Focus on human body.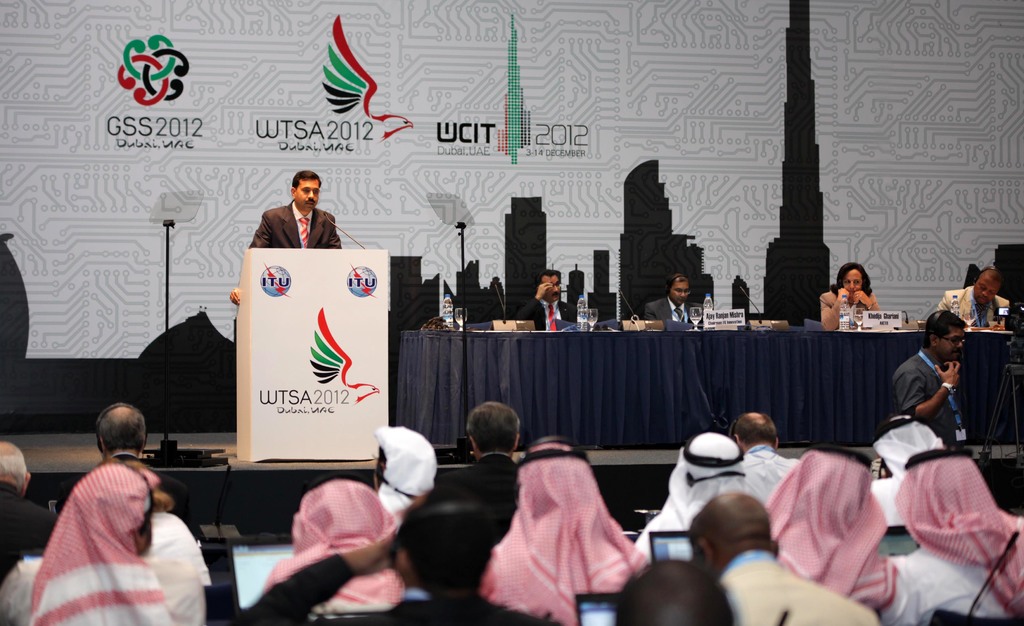
Focused at 643,293,700,330.
